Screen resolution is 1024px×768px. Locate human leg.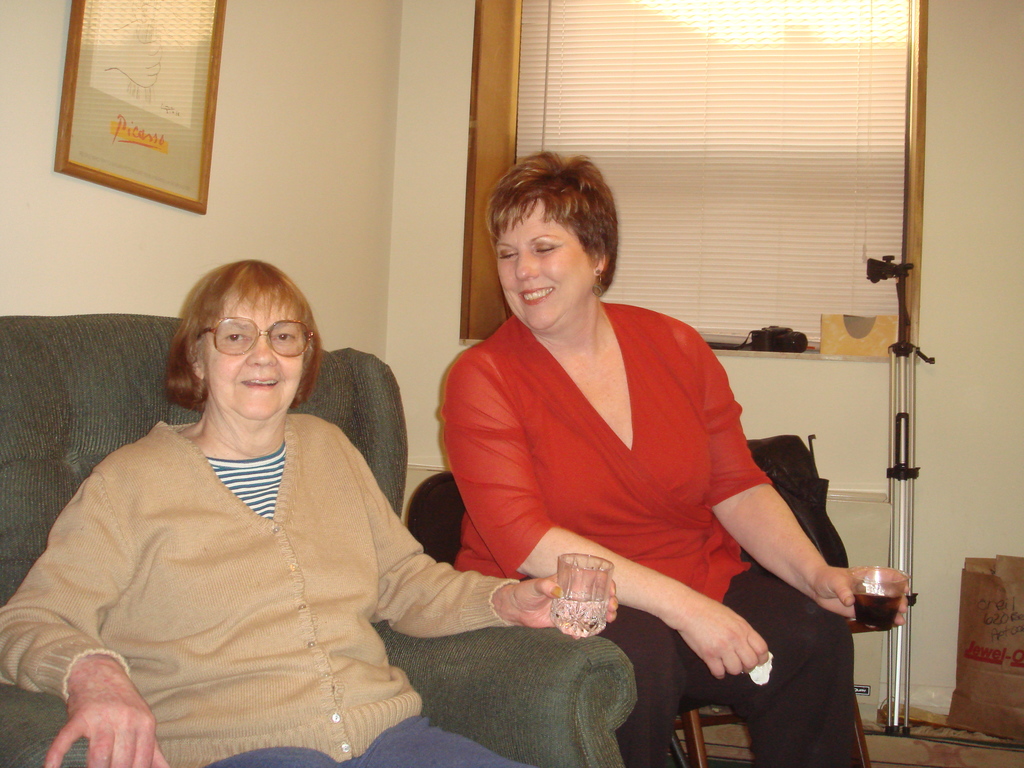
603,601,682,767.
